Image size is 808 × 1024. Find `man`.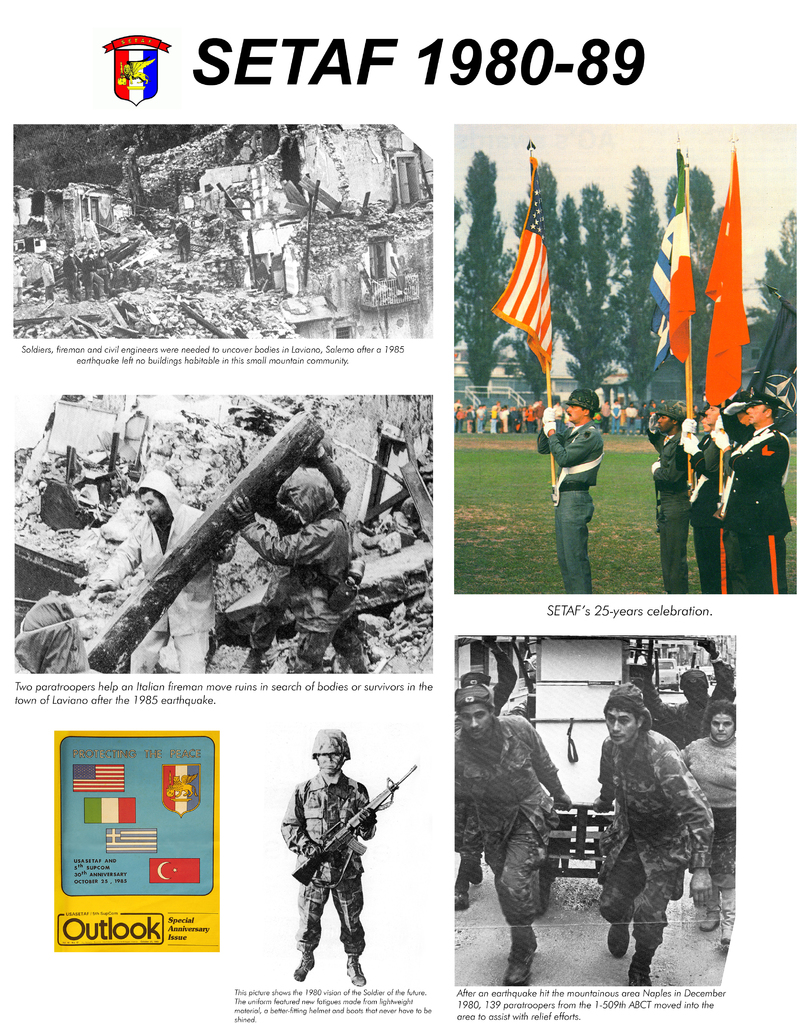
left=640, top=638, right=738, bottom=750.
